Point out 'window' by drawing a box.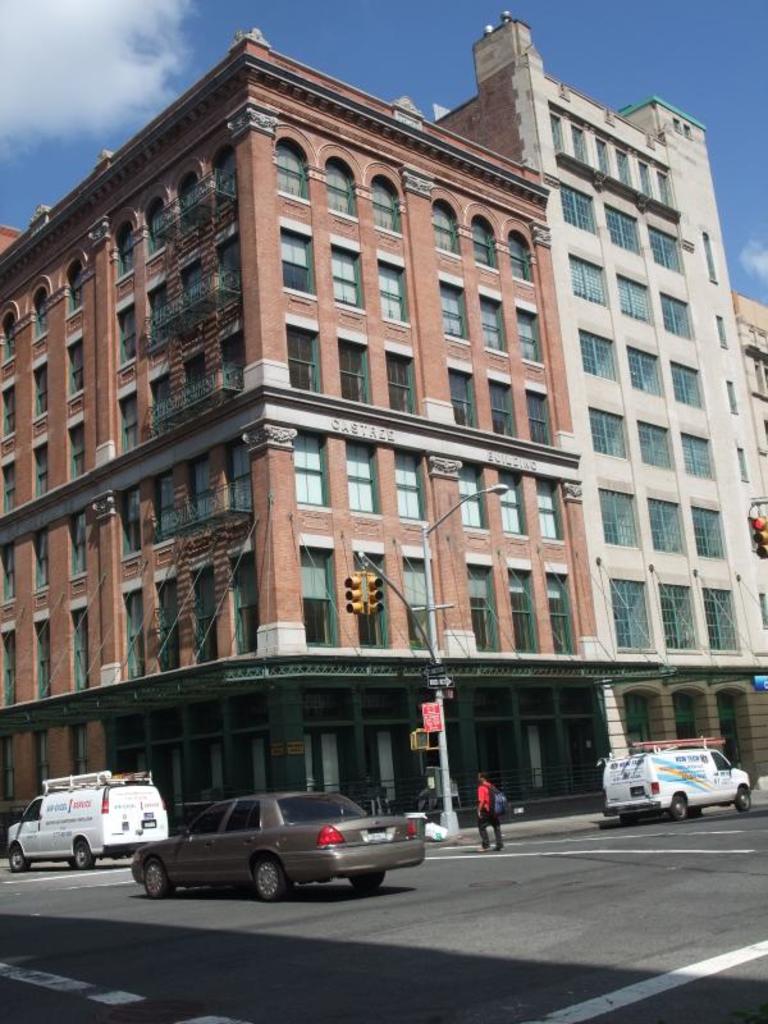
locate(444, 358, 479, 429).
